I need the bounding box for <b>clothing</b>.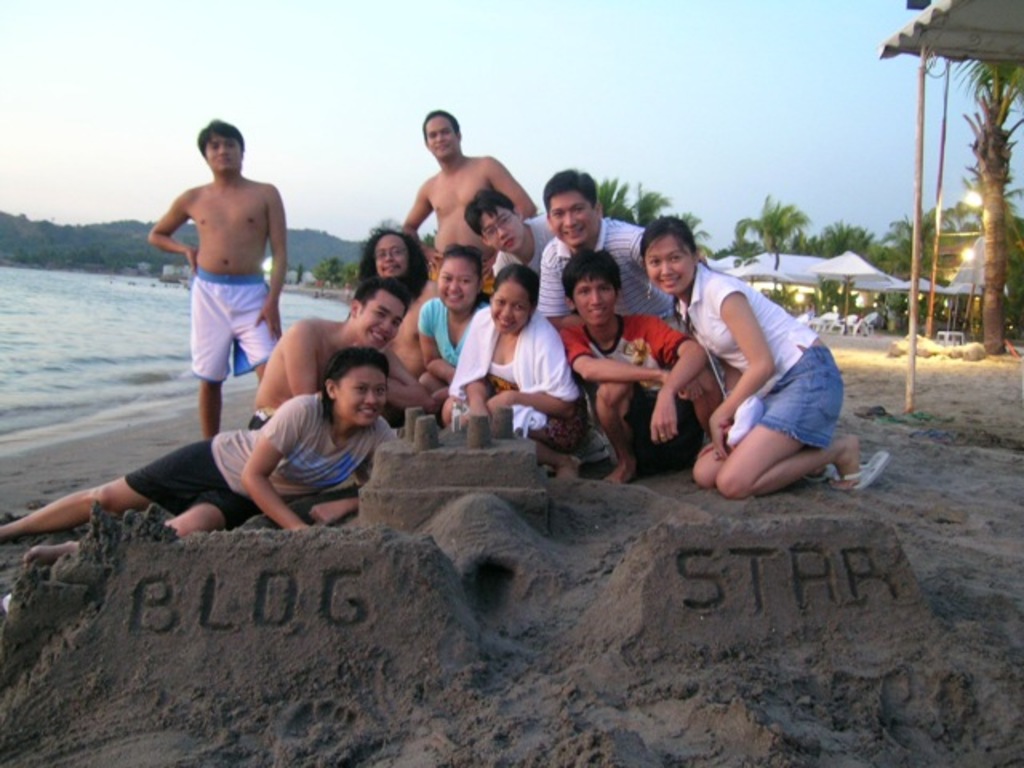
Here it is: bbox=(440, 302, 581, 429).
